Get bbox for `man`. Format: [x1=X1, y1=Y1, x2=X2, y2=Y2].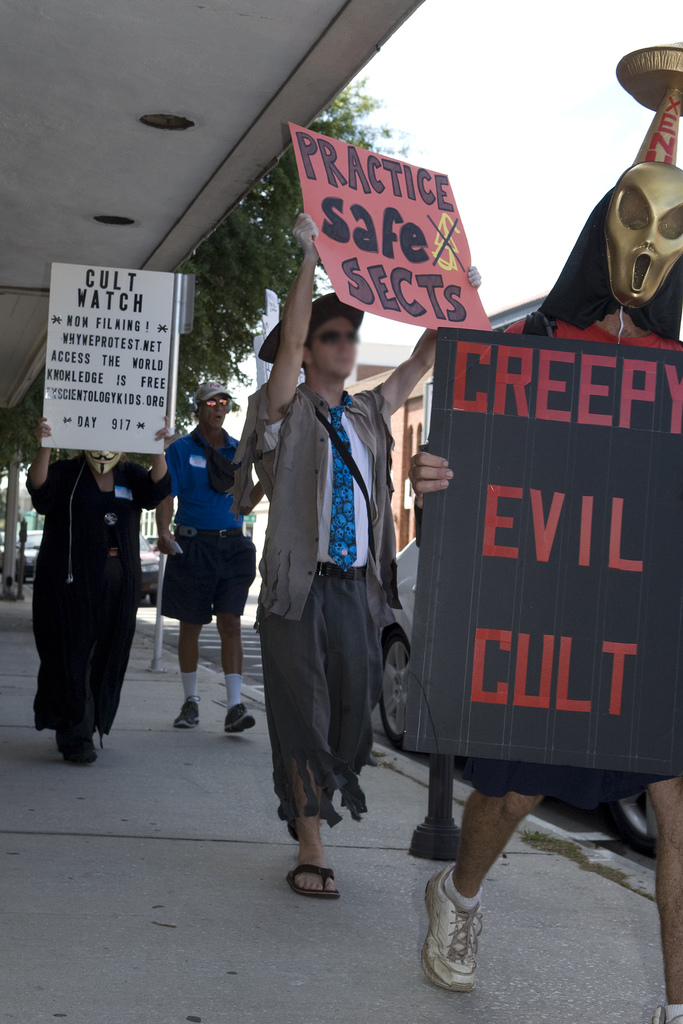
[x1=154, y1=383, x2=269, y2=735].
